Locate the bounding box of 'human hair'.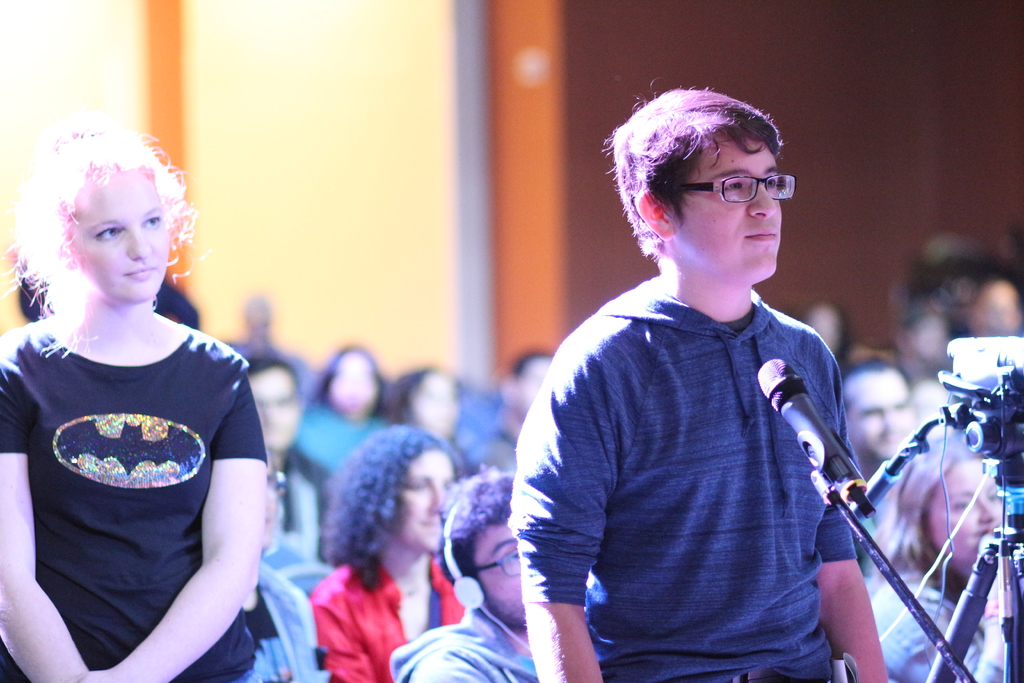
Bounding box: {"left": 321, "top": 428, "right": 466, "bottom": 599}.
